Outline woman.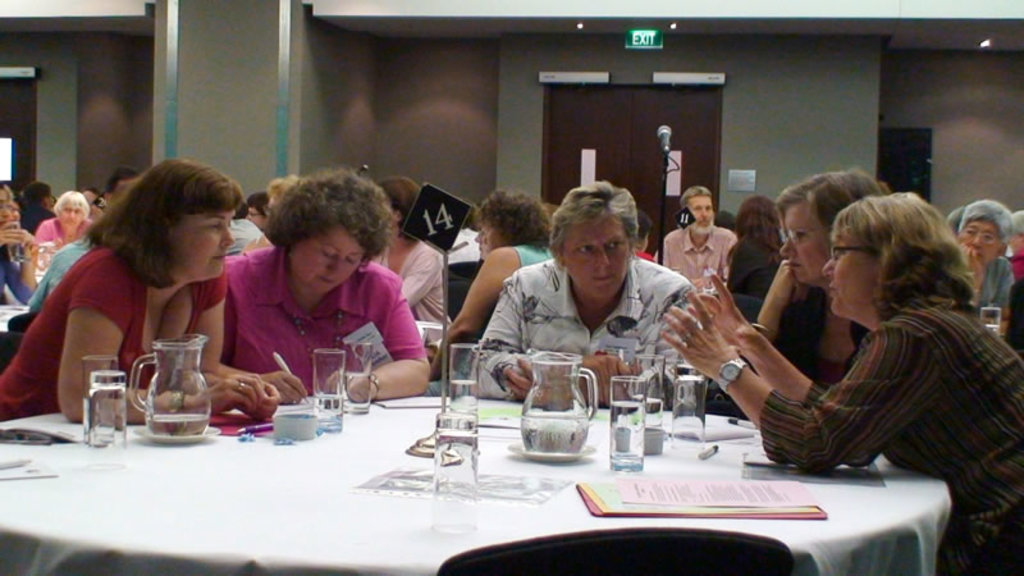
Outline: [950,196,1018,320].
